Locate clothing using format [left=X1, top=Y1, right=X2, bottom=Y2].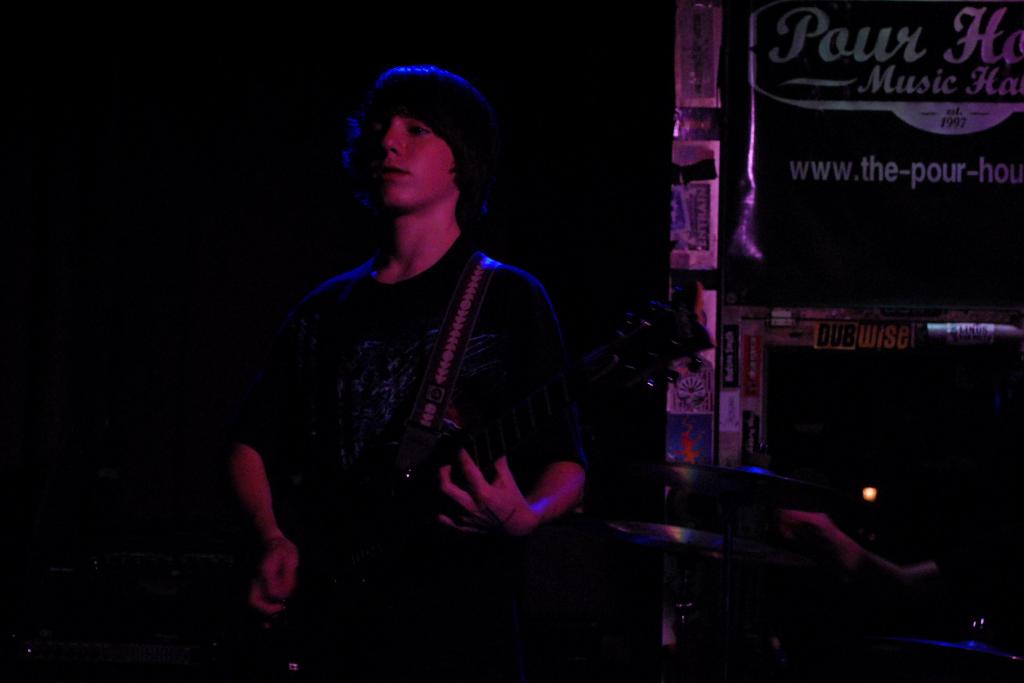
[left=243, top=149, right=584, bottom=596].
